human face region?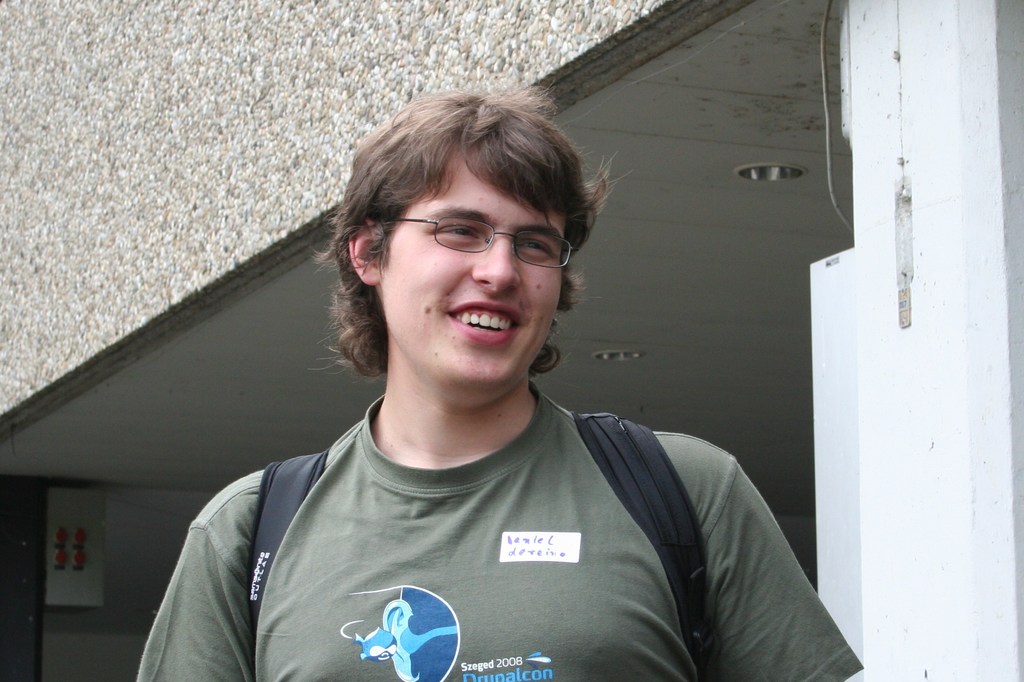
box=[383, 158, 565, 388]
